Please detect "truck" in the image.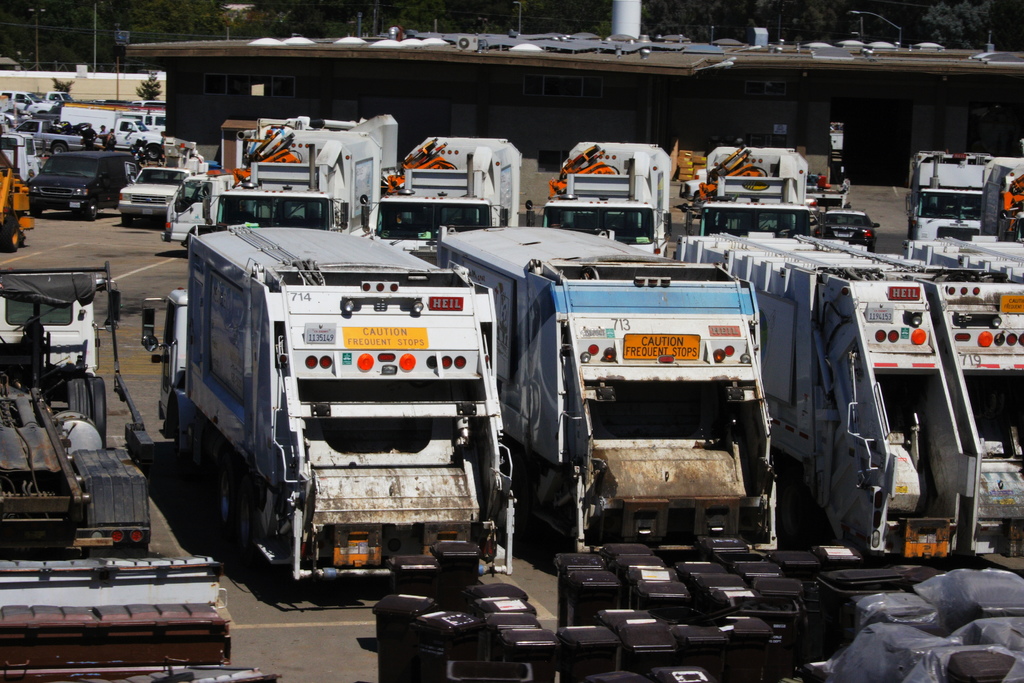
<bbox>664, 231, 973, 574</bbox>.
